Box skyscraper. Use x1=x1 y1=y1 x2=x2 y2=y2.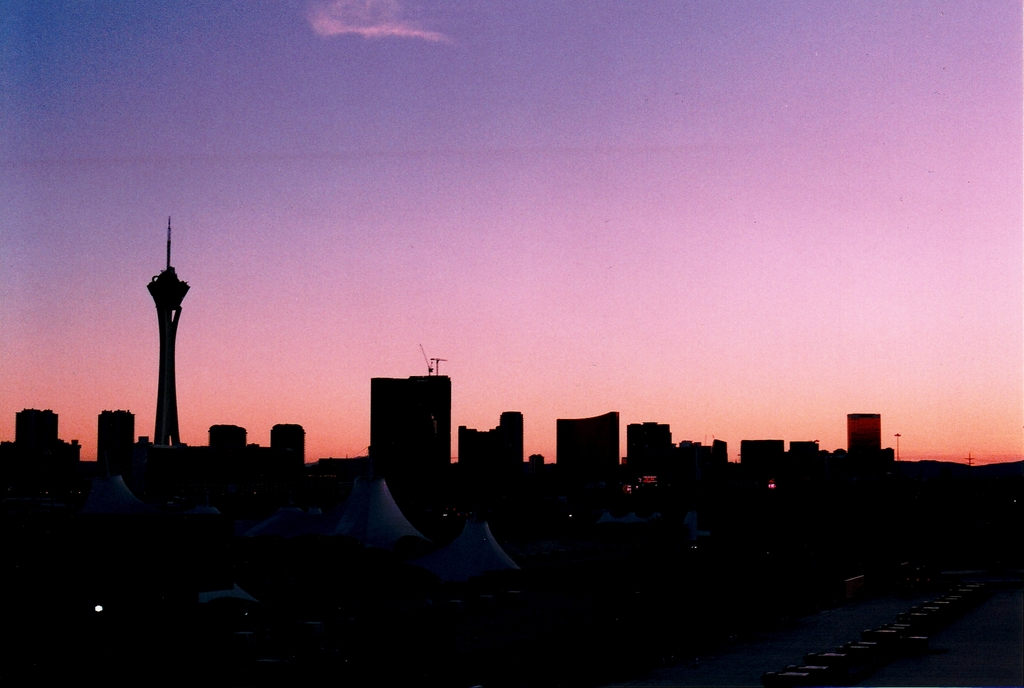
x1=625 y1=422 x2=679 y2=499.
